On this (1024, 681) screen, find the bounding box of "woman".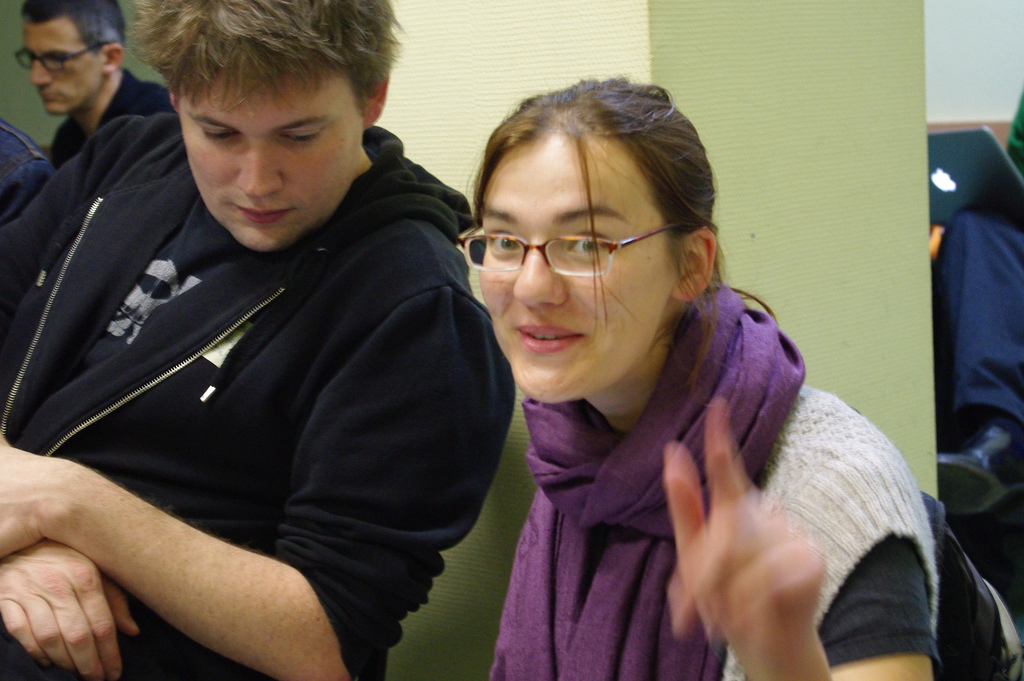
Bounding box: 408:90:907:680.
